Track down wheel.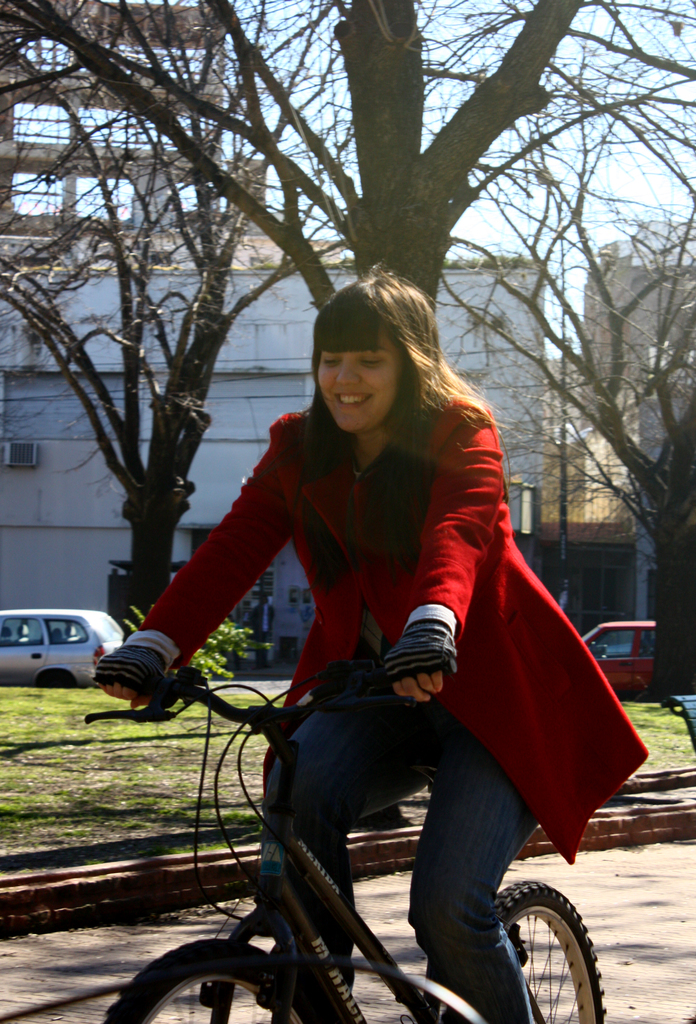
Tracked to [left=483, top=876, right=599, bottom=1008].
